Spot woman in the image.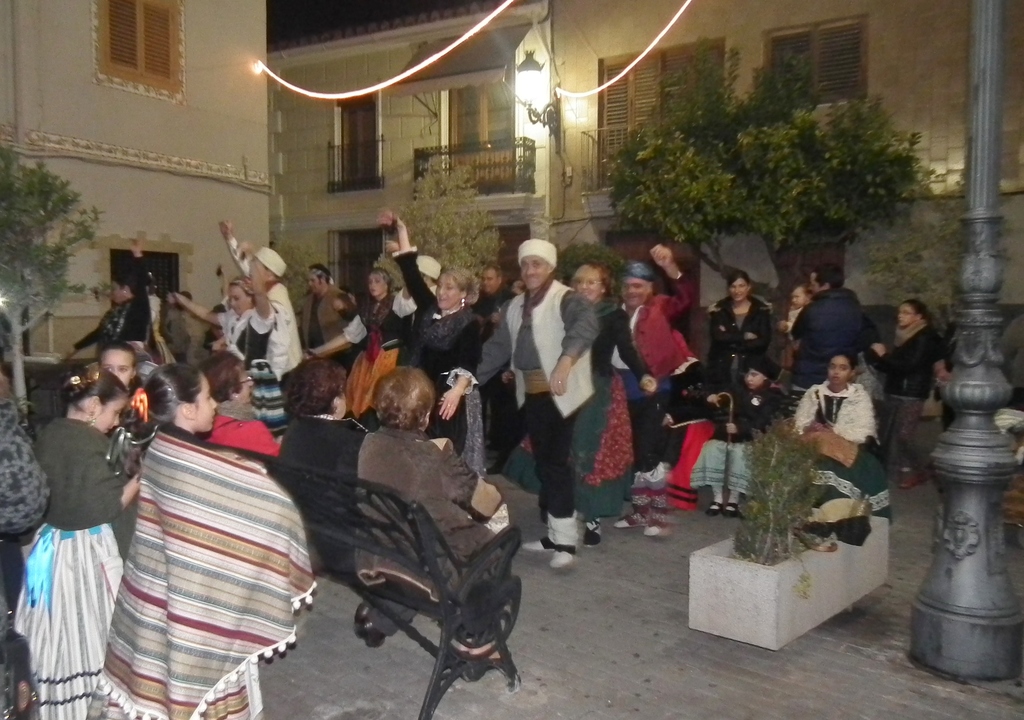
woman found at <box>707,270,781,386</box>.
